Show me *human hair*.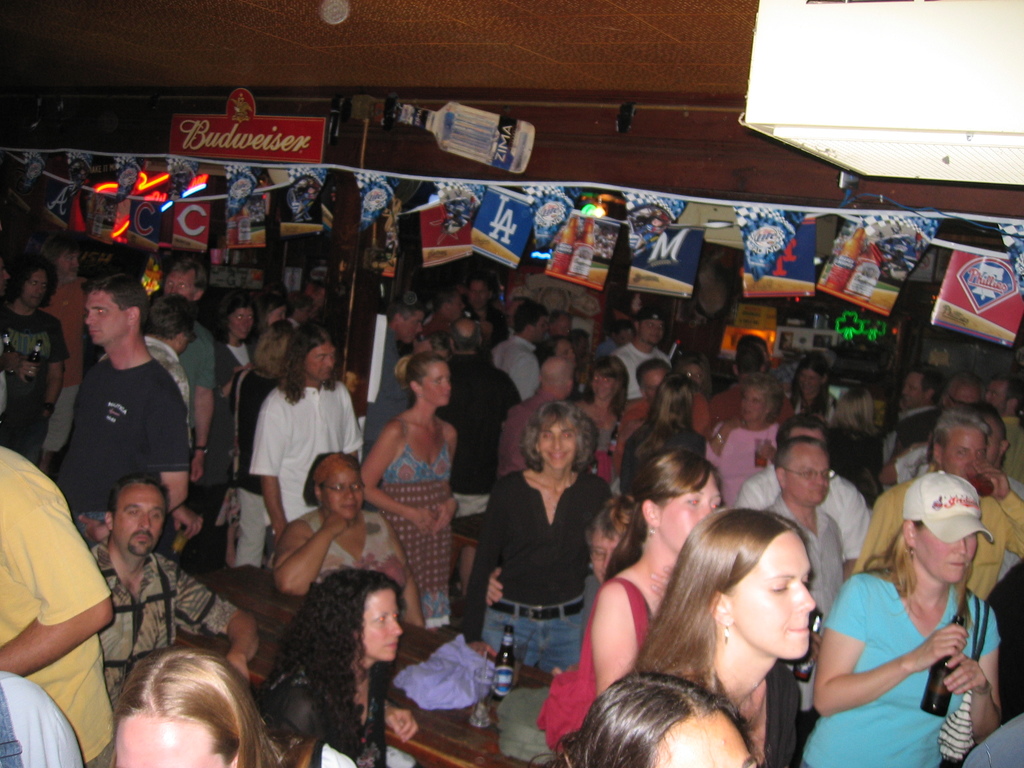
*human hair* is here: detection(602, 452, 722, 584).
